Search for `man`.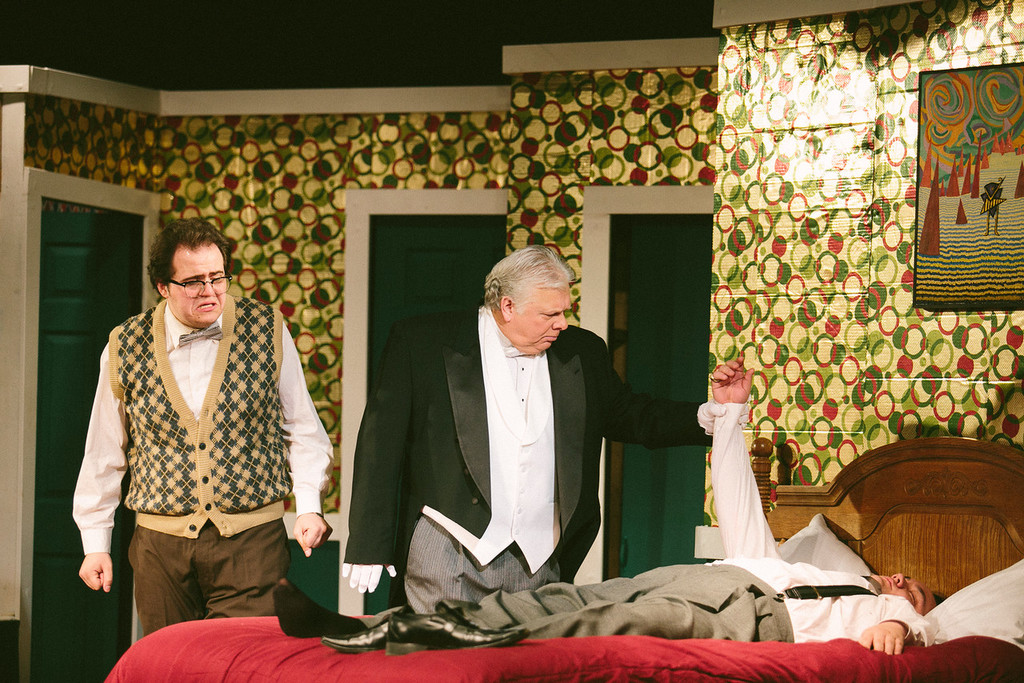
Found at locate(340, 246, 750, 616).
